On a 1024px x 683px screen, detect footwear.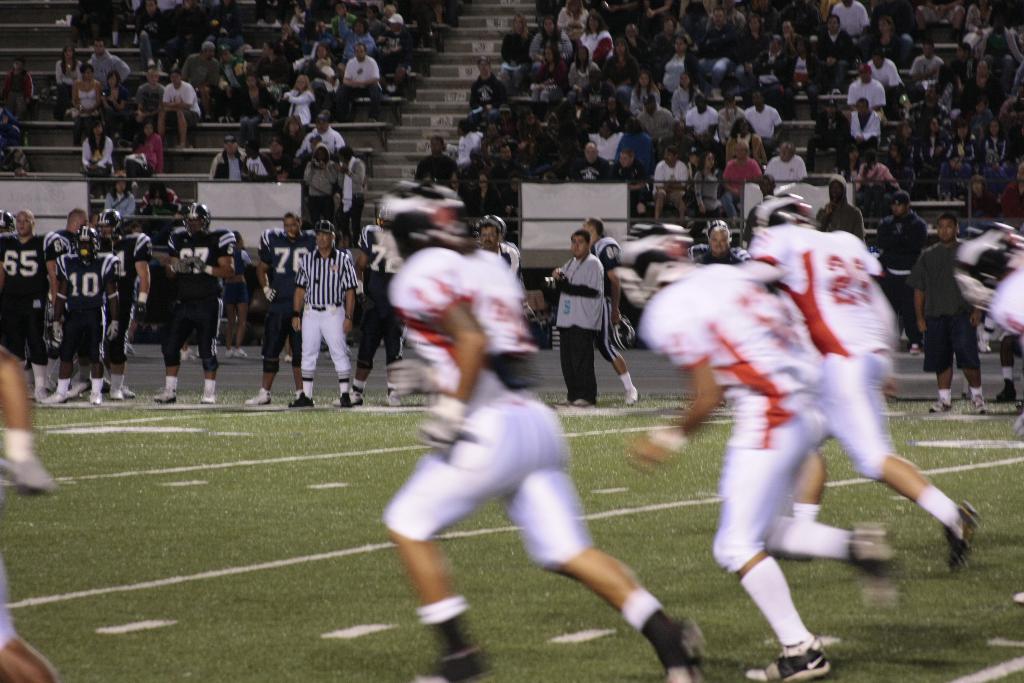
bbox(85, 374, 101, 403).
